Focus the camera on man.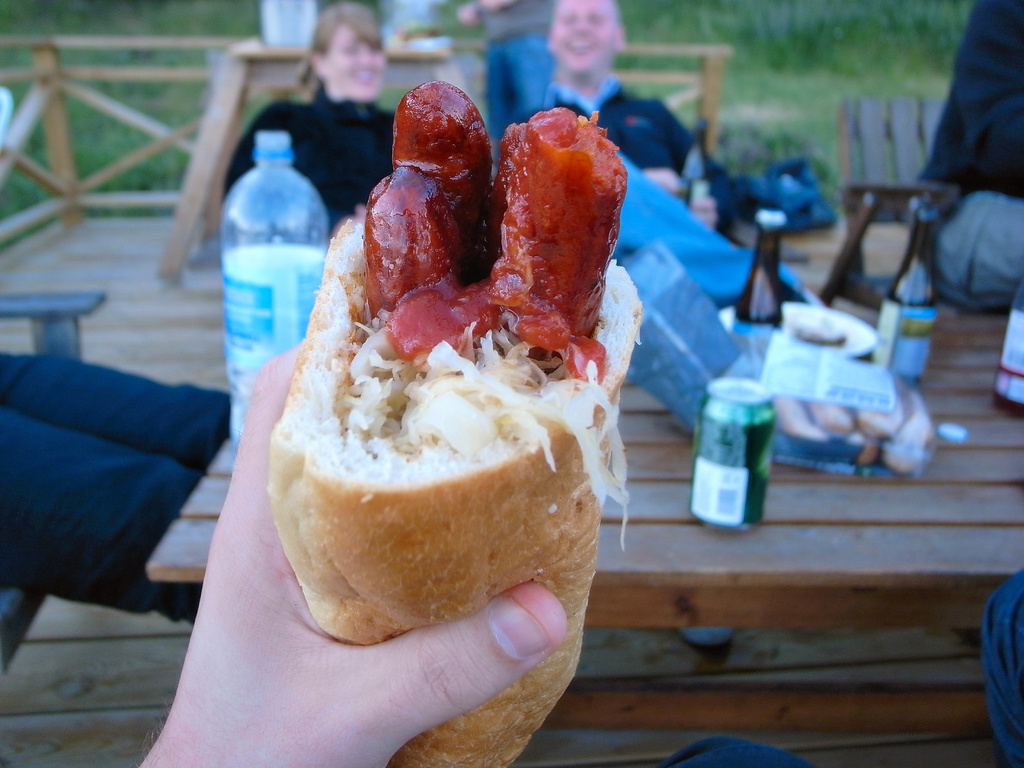
Focus region: (911,0,1023,314).
